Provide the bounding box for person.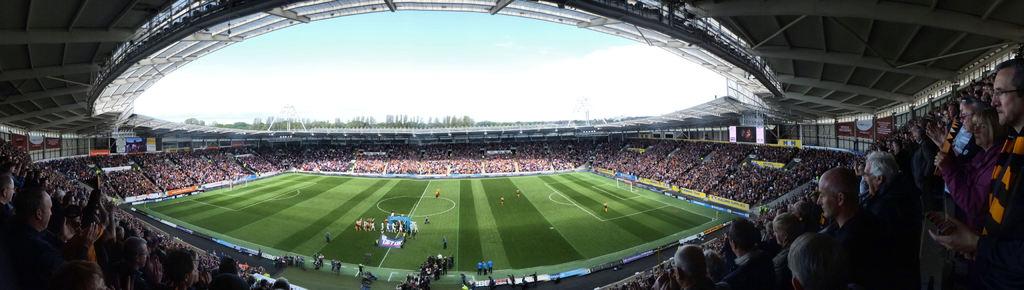
441 236 450 248.
